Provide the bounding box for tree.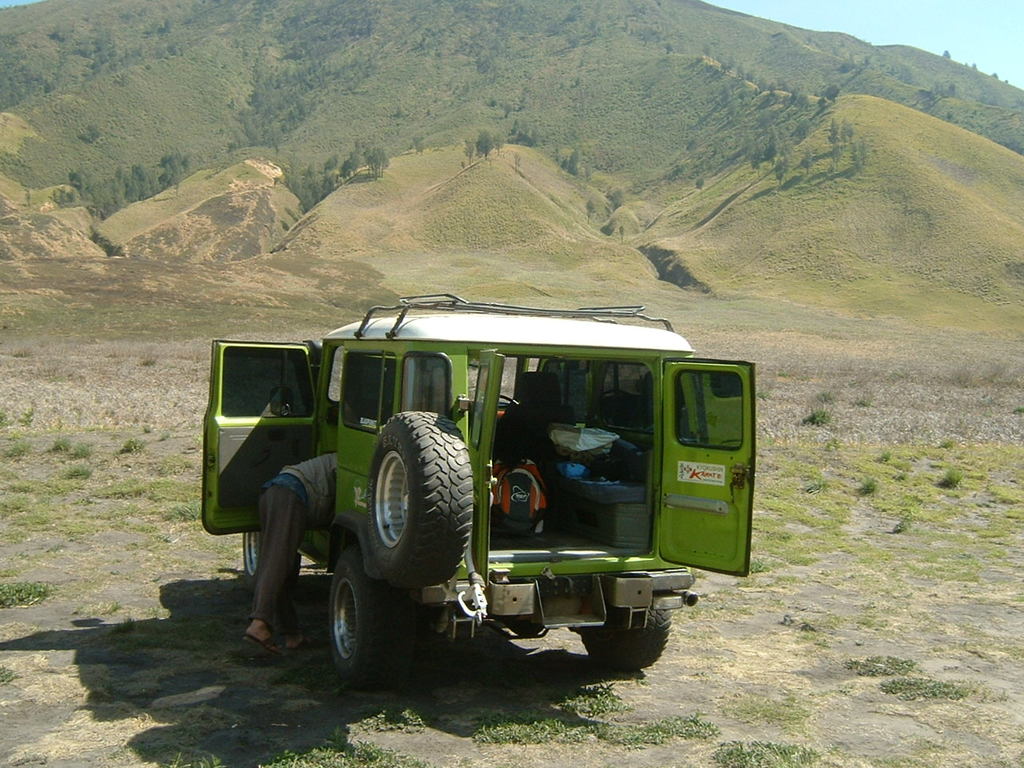
BBox(801, 150, 814, 175).
